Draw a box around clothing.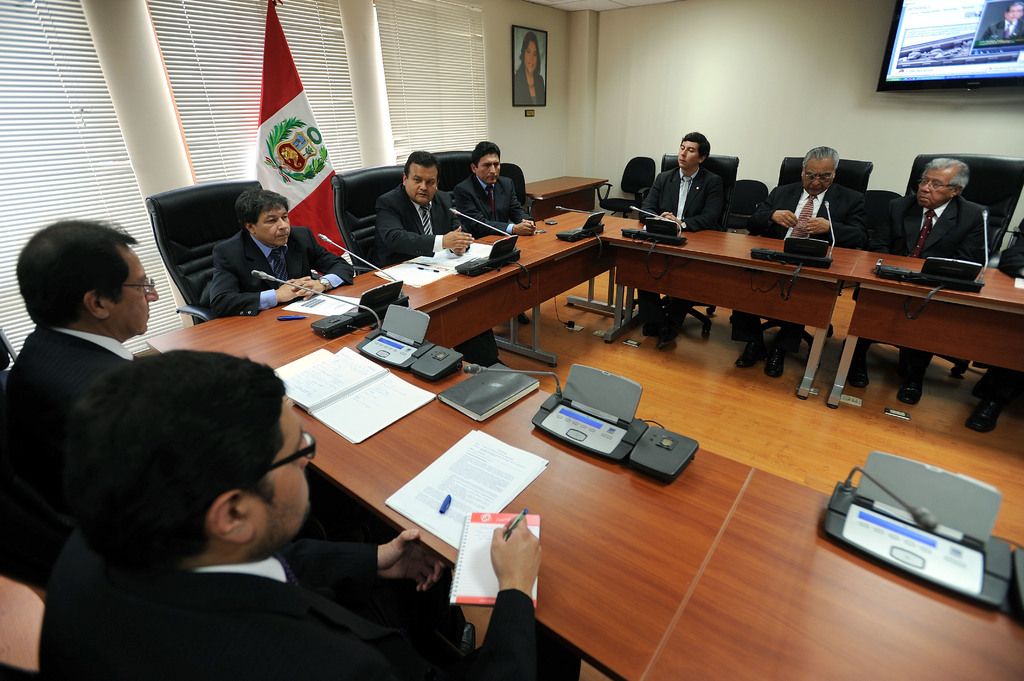
Rect(38, 556, 585, 680).
